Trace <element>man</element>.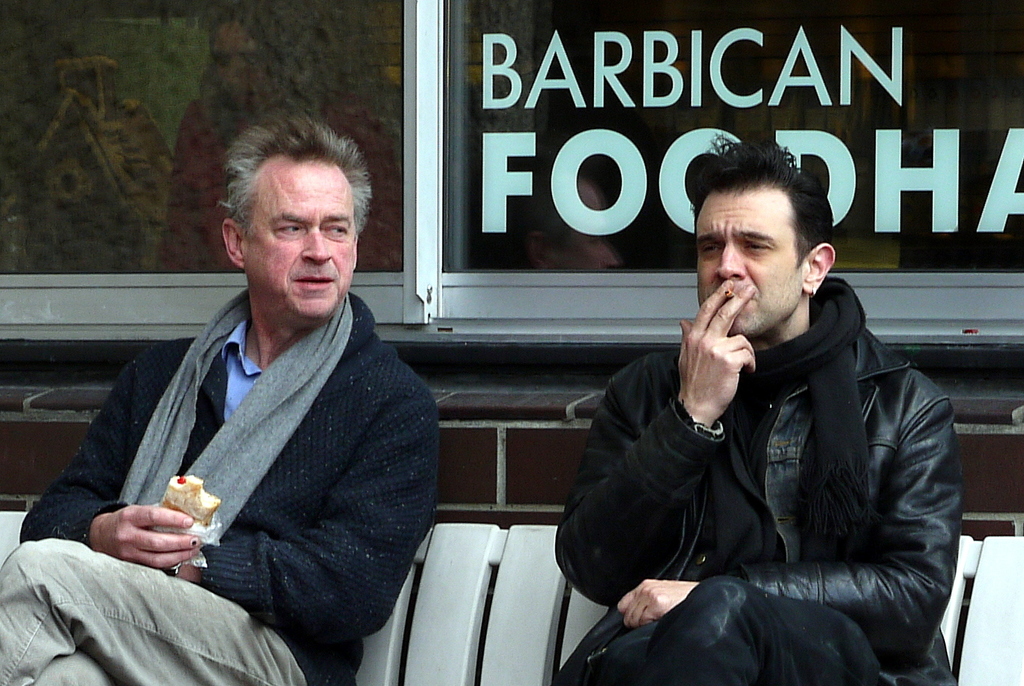
Traced to [left=558, top=136, right=963, bottom=685].
